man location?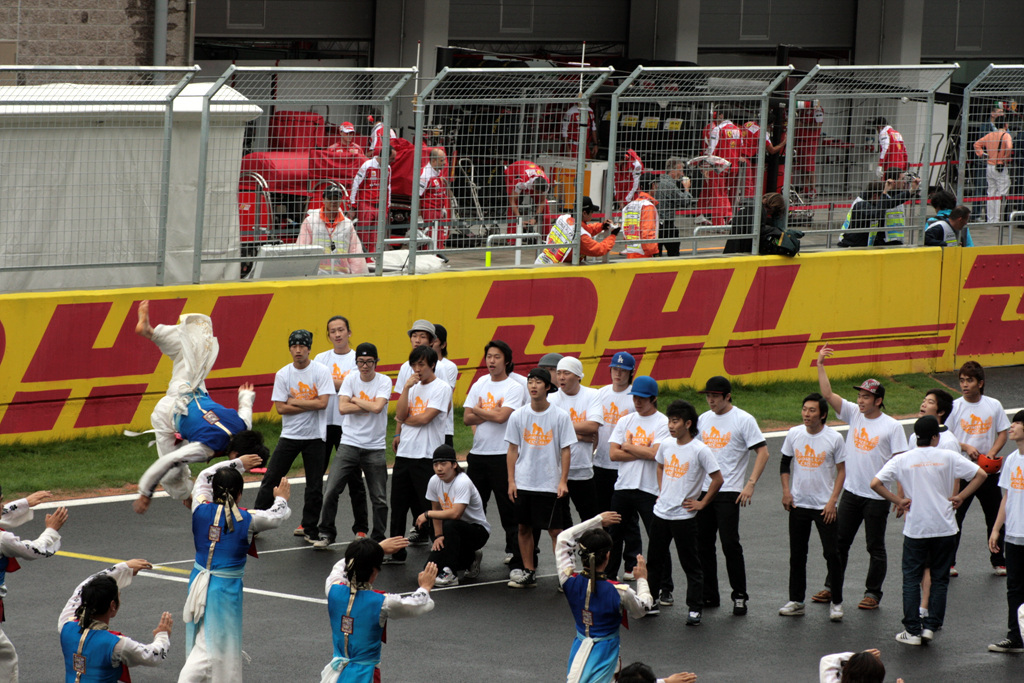
x1=688 y1=368 x2=769 y2=621
